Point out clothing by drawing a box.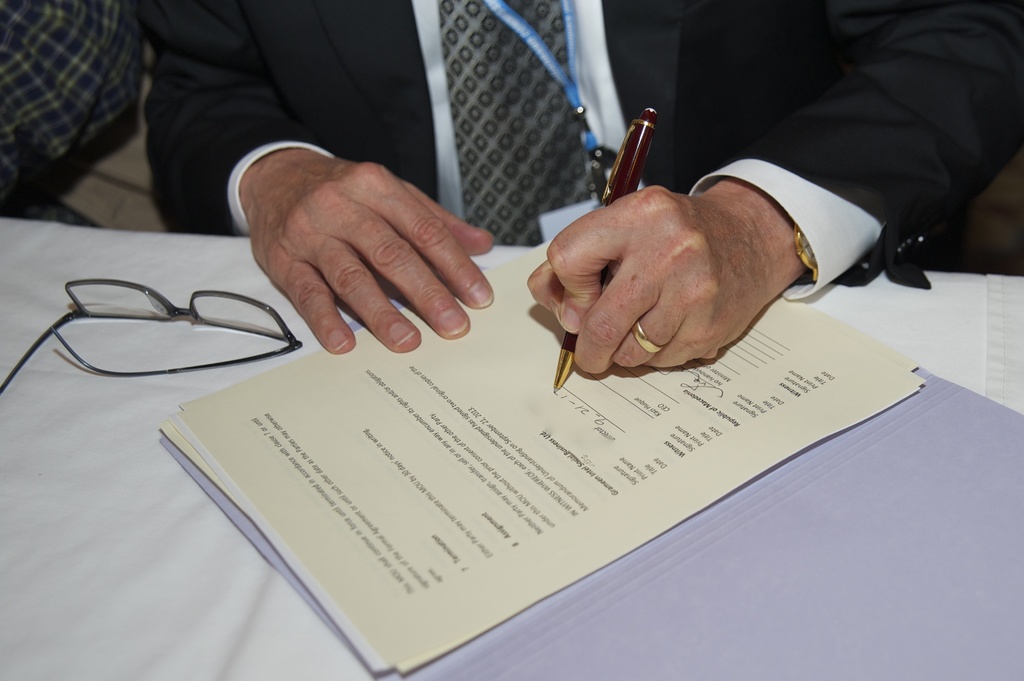
rect(143, 0, 1023, 296).
